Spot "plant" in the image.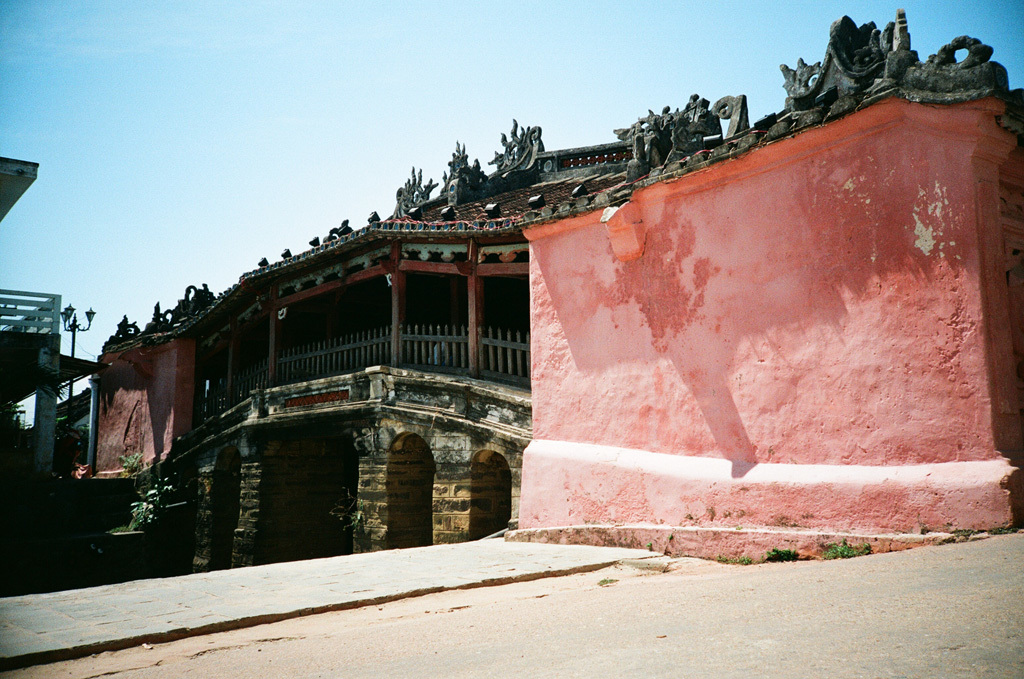
"plant" found at x1=992 y1=526 x2=1019 y2=536.
